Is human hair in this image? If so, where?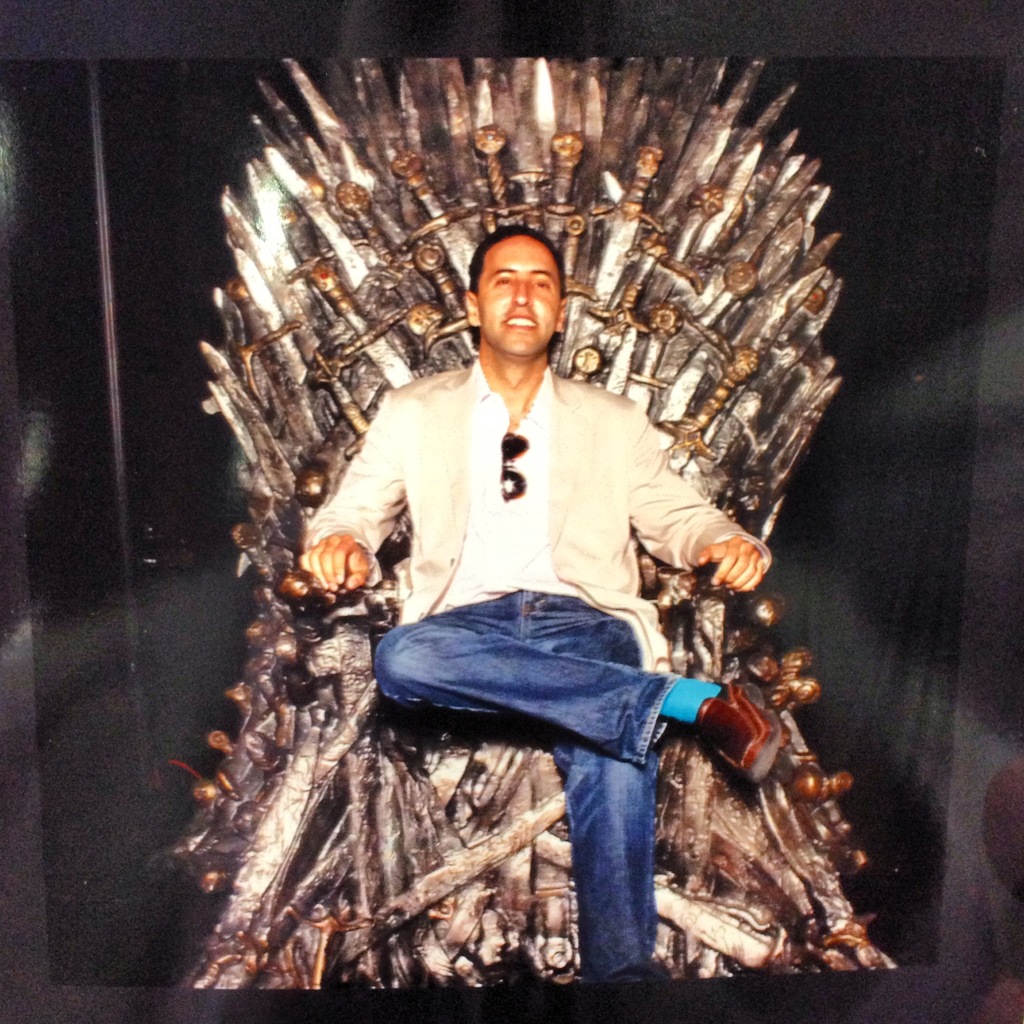
Yes, at [472,234,577,368].
